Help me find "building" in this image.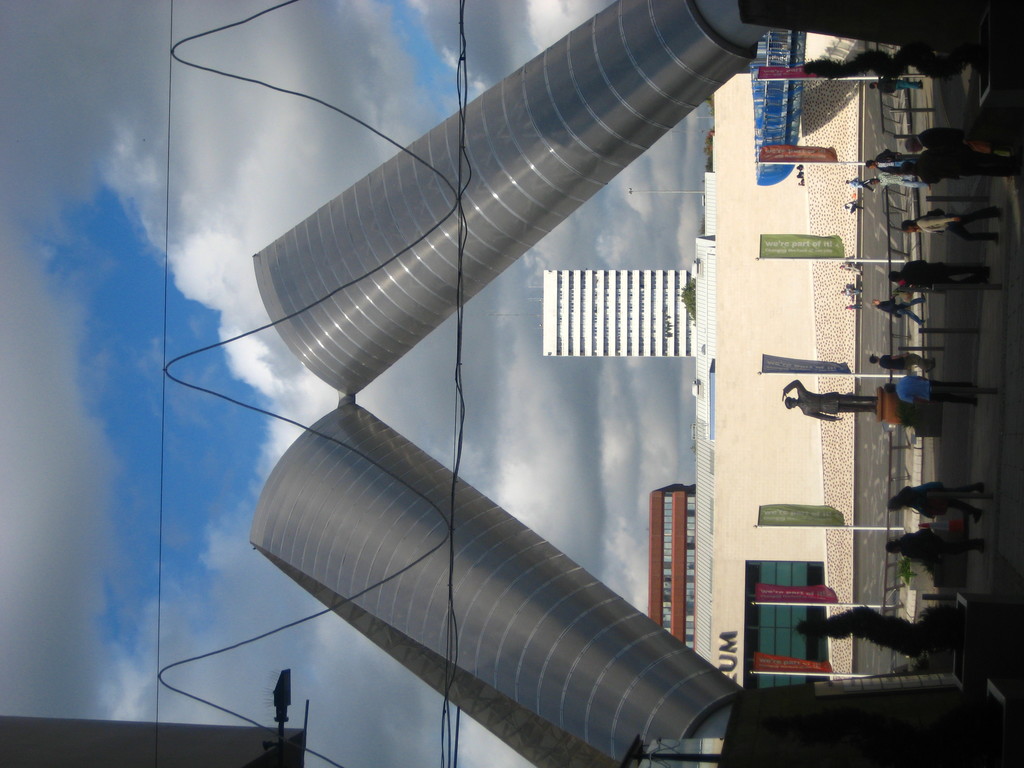
Found it: {"x1": 250, "y1": 0, "x2": 1014, "y2": 767}.
